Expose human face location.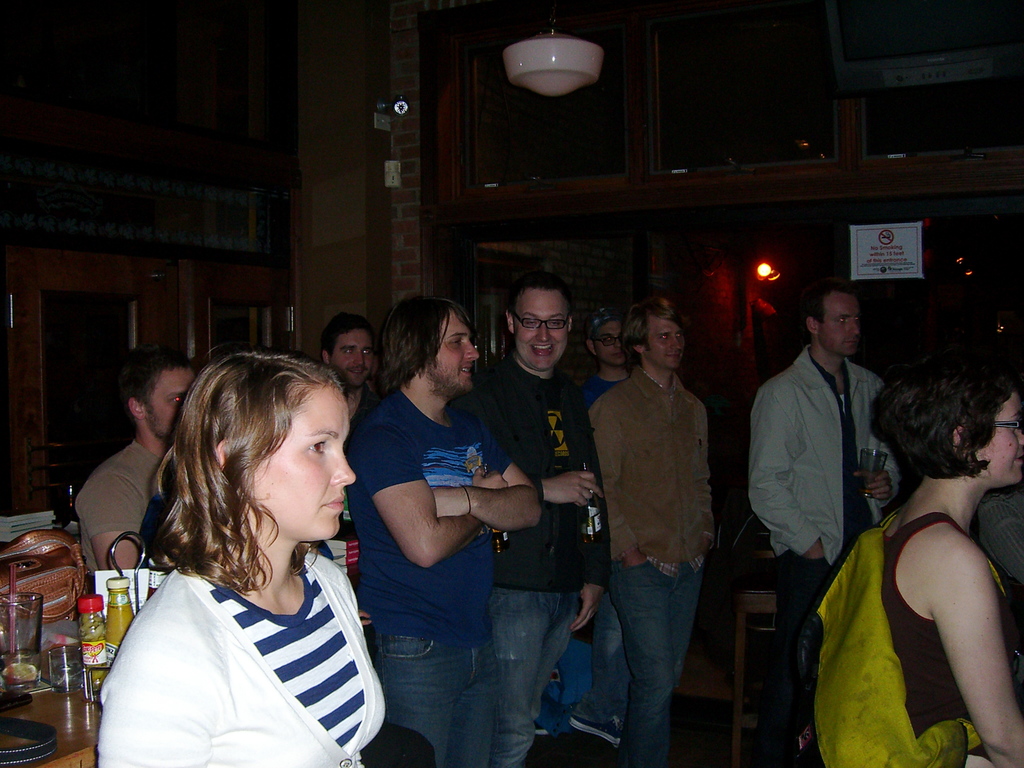
Exposed at <bbox>647, 312, 683, 365</bbox>.
